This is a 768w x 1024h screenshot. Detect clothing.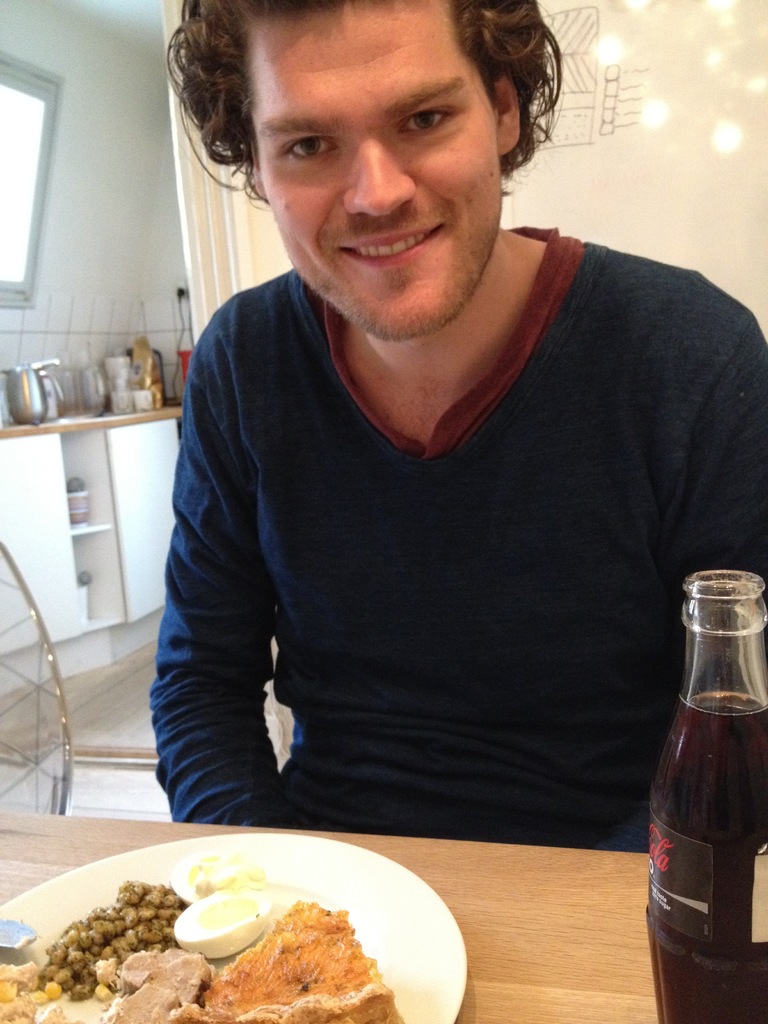
147 227 767 848.
